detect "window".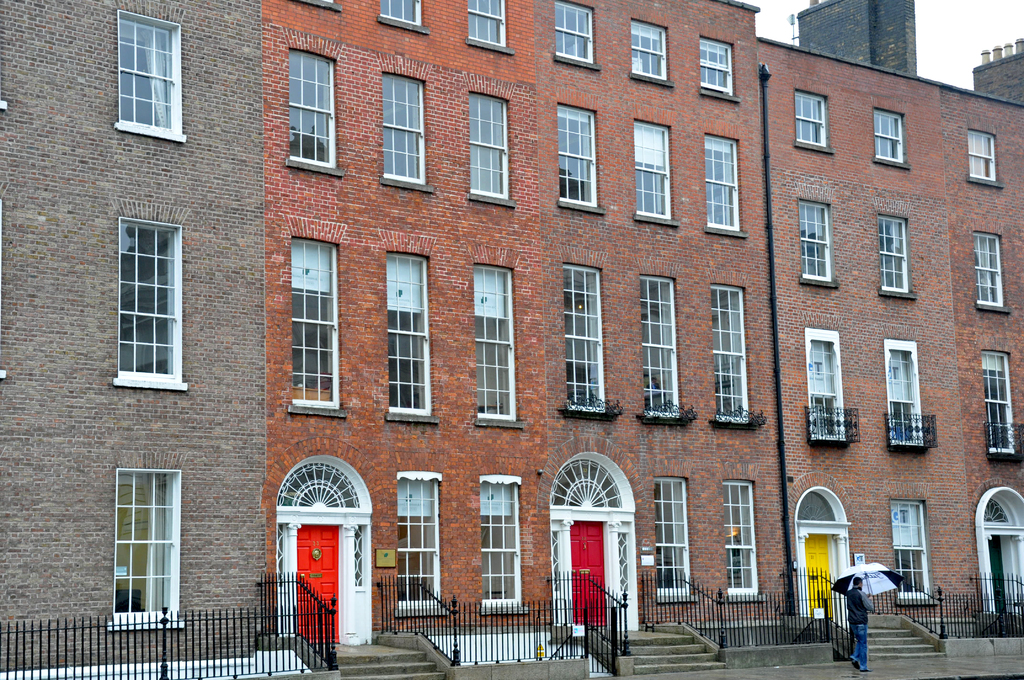
Detected at <box>892,549,931,597</box>.
